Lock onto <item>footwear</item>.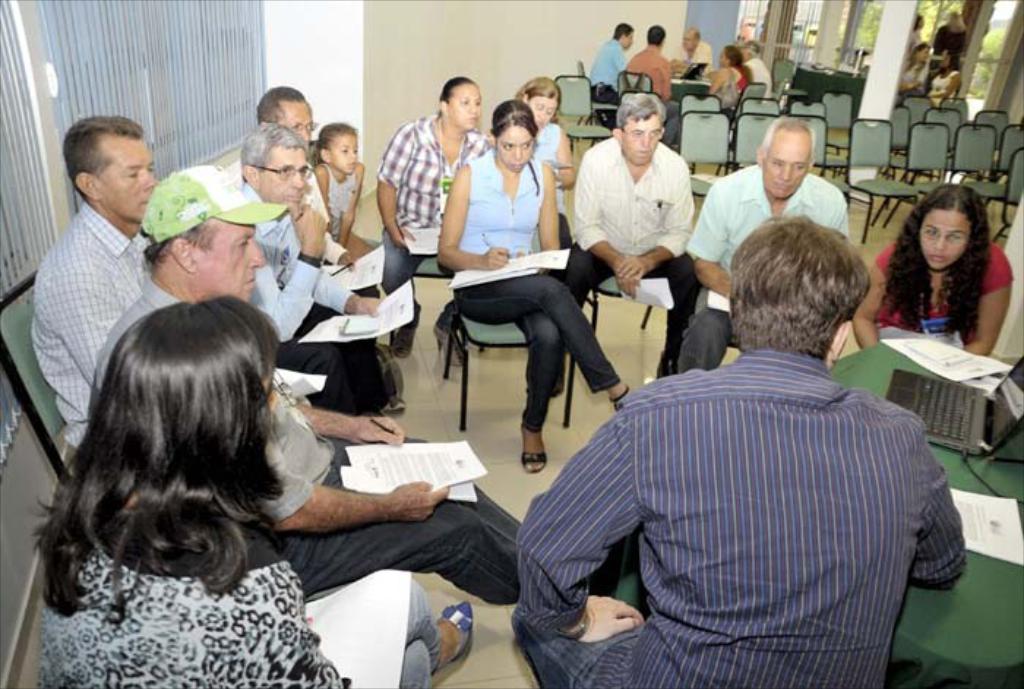
Locked: (x1=521, y1=451, x2=547, y2=471).
